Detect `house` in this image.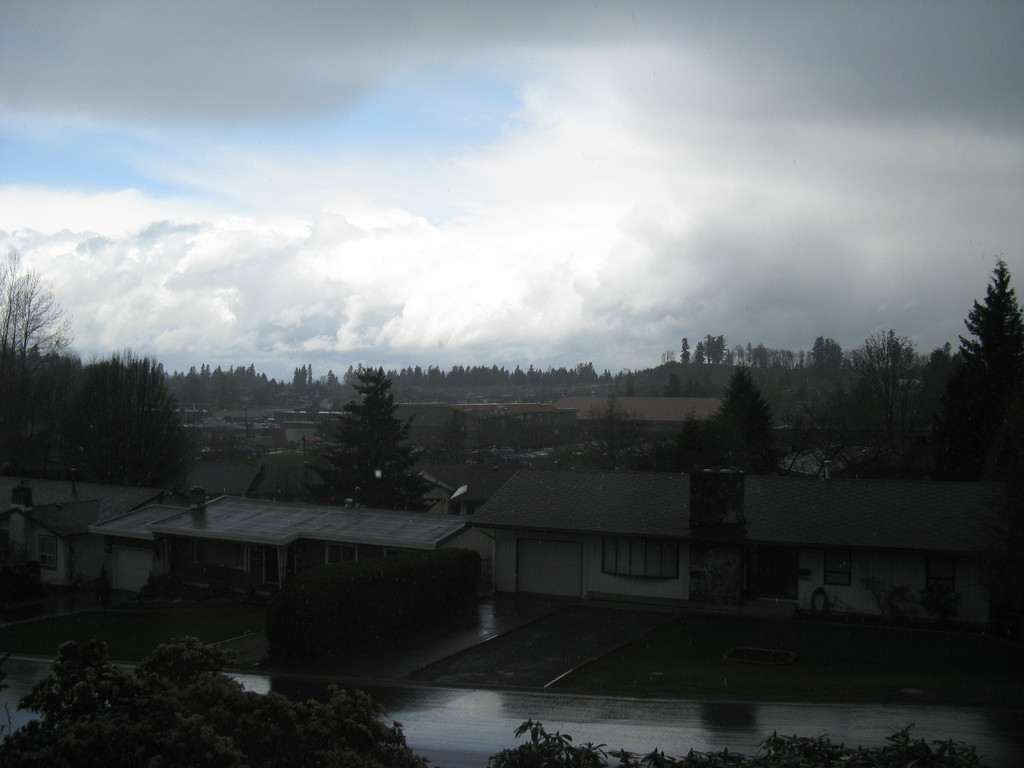
Detection: (x1=454, y1=440, x2=1018, y2=637).
